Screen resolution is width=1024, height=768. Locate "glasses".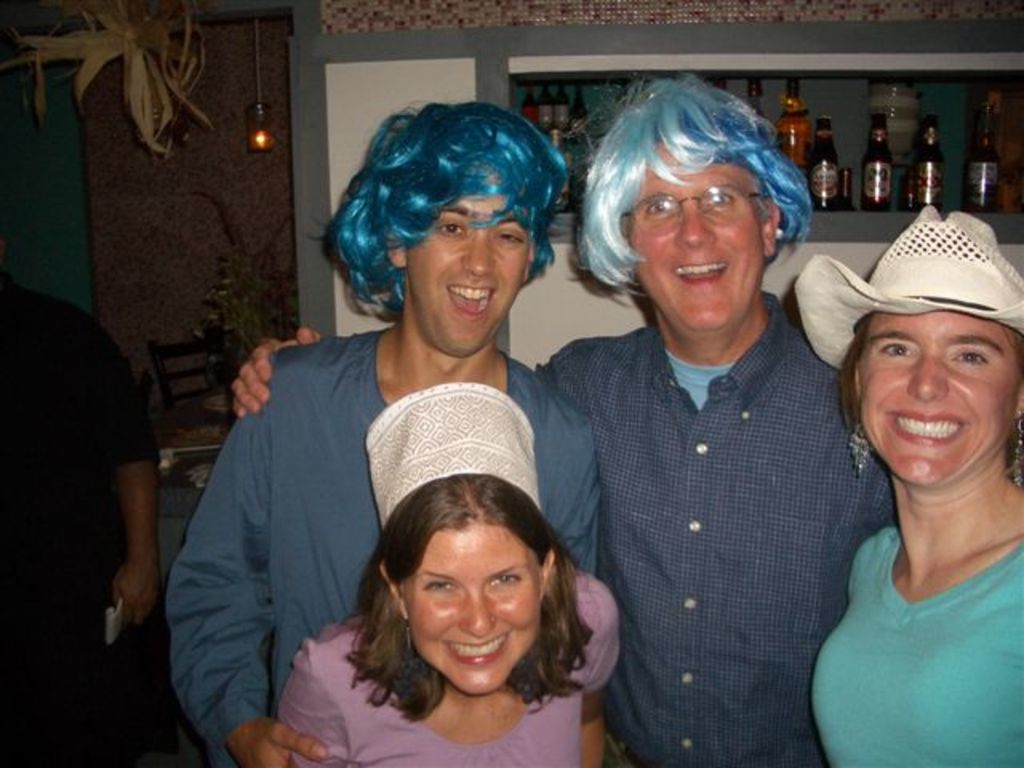
pyautogui.locateOnScreen(616, 182, 776, 240).
